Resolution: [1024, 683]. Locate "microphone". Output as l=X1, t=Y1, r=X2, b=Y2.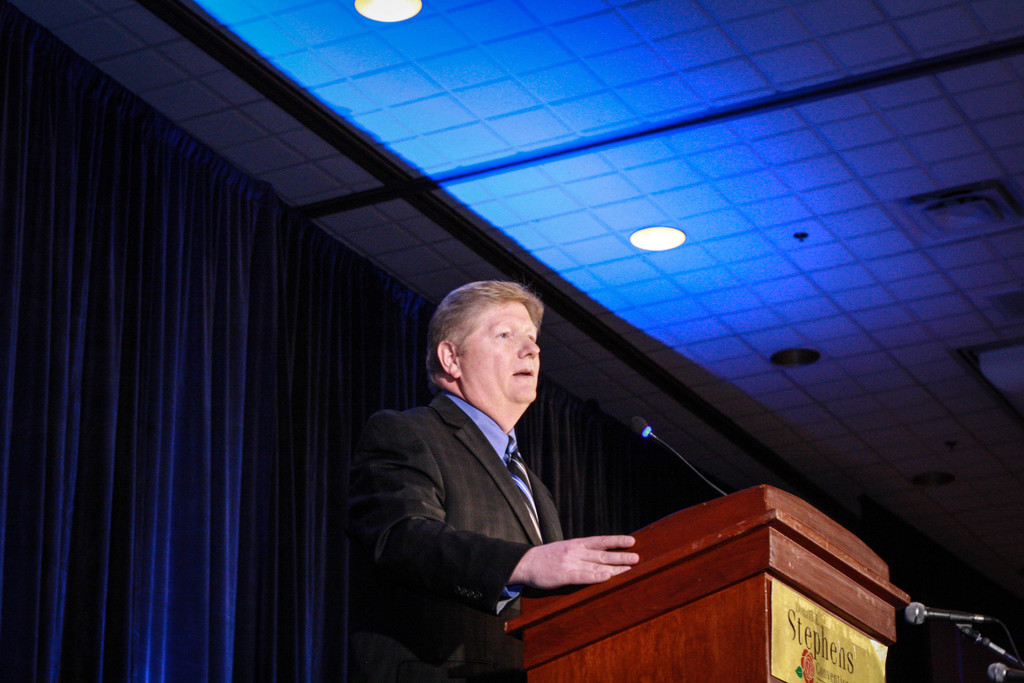
l=982, t=666, r=1023, b=682.
